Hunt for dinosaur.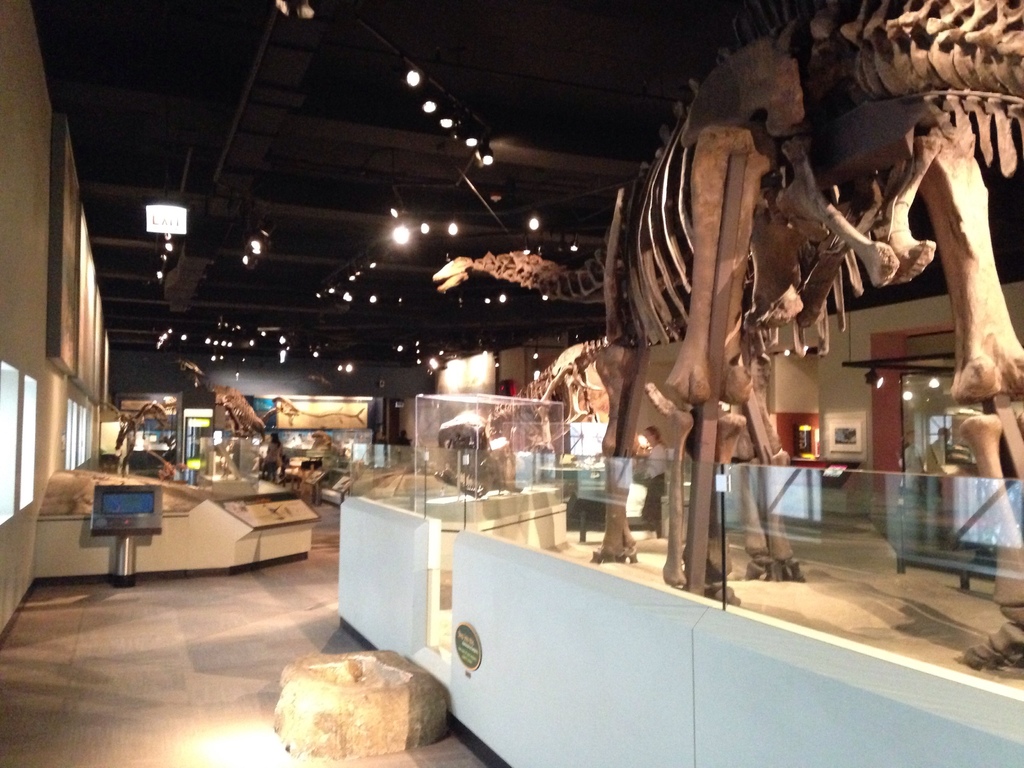
Hunted down at (left=431, top=0, right=1023, bottom=669).
